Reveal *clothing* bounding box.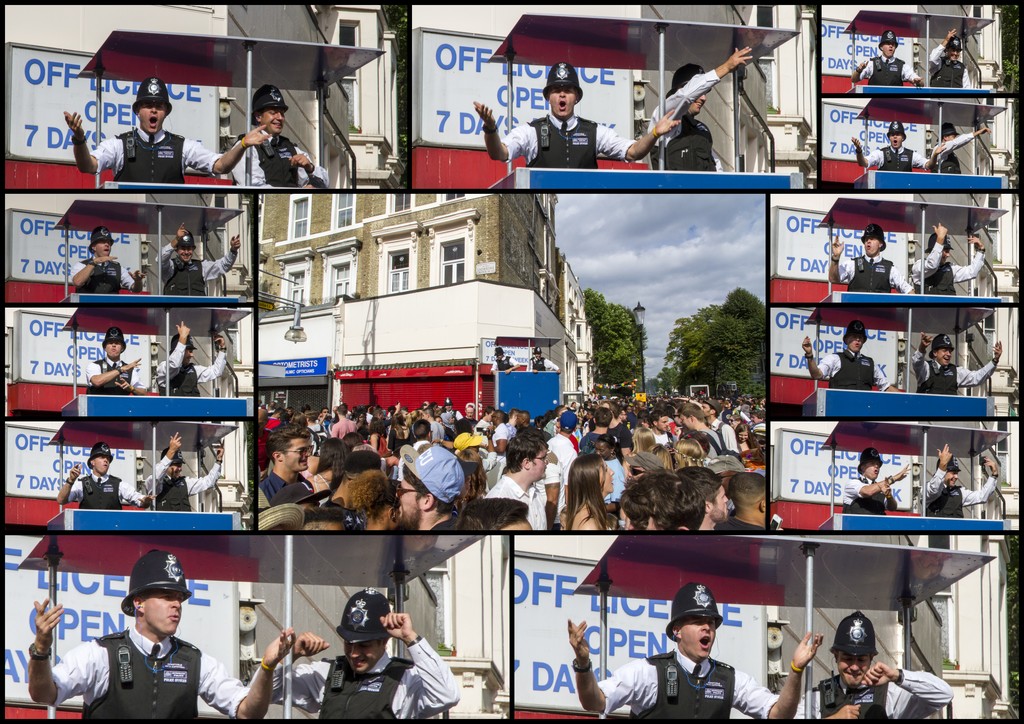
Revealed: crop(504, 109, 635, 175).
